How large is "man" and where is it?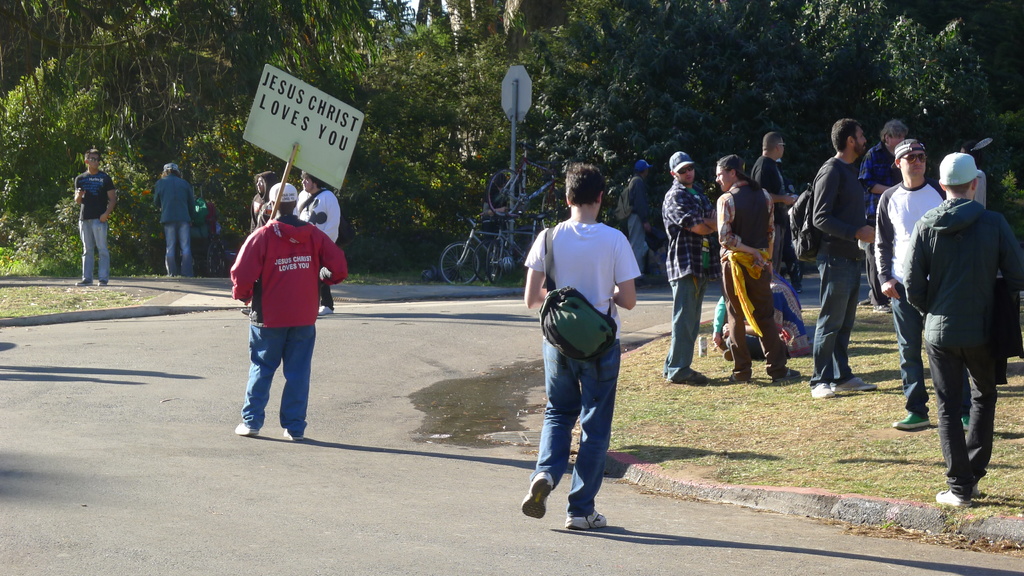
Bounding box: region(902, 153, 1023, 511).
